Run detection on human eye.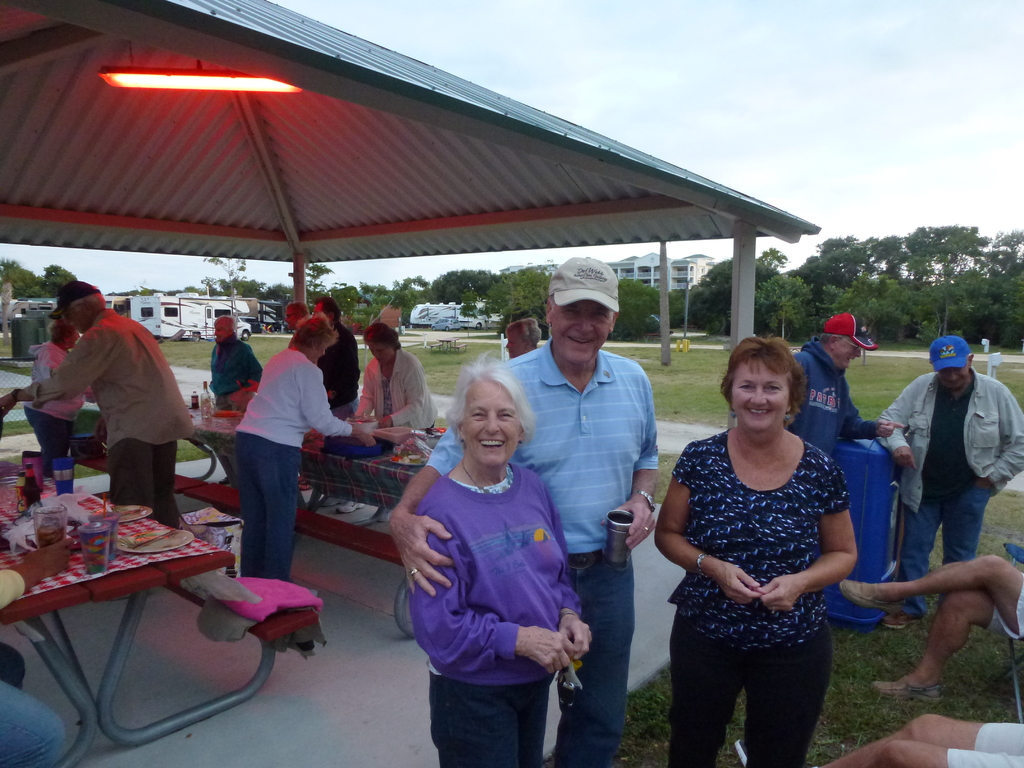
Result: left=762, top=383, right=782, bottom=392.
